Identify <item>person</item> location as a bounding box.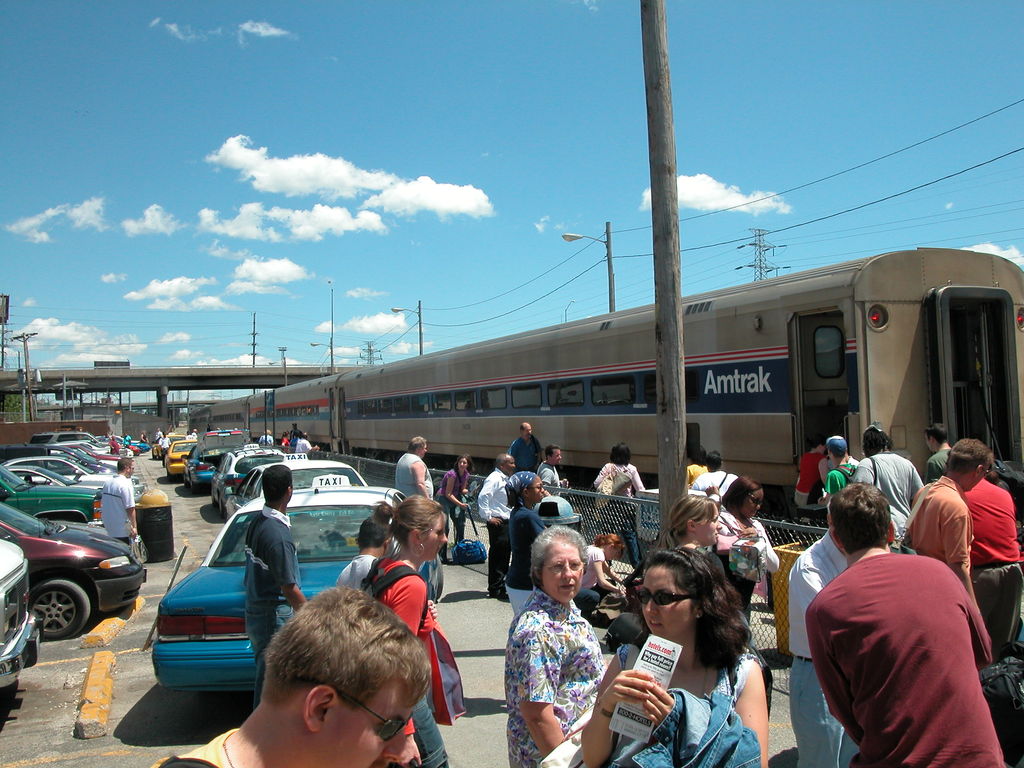
x1=291 y1=430 x2=321 y2=459.
